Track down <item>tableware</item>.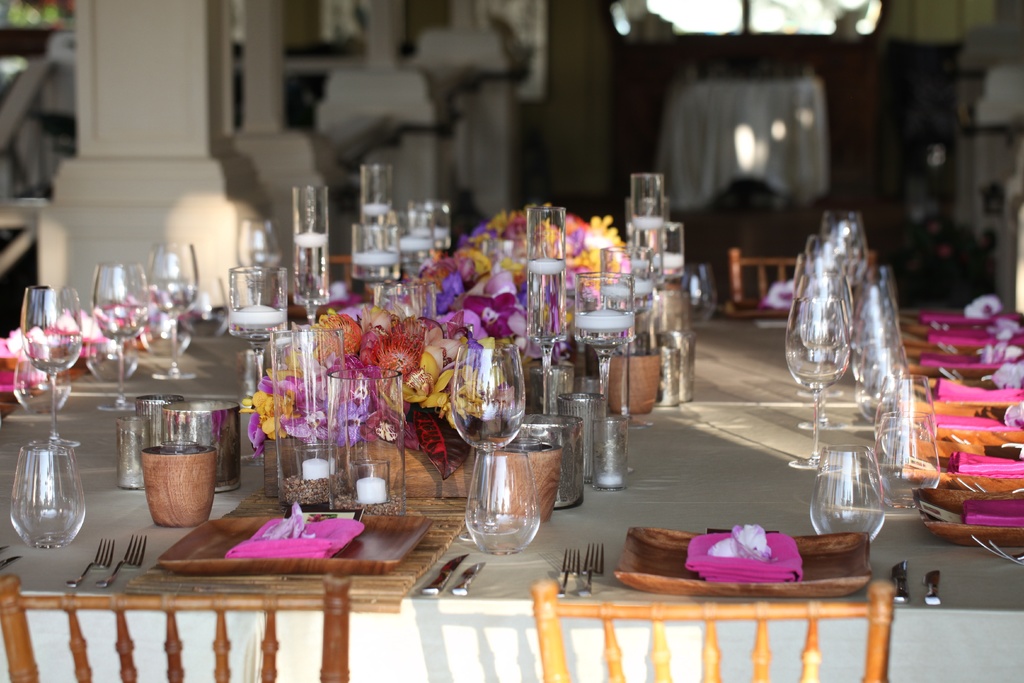
Tracked to <region>867, 429, 943, 514</region>.
